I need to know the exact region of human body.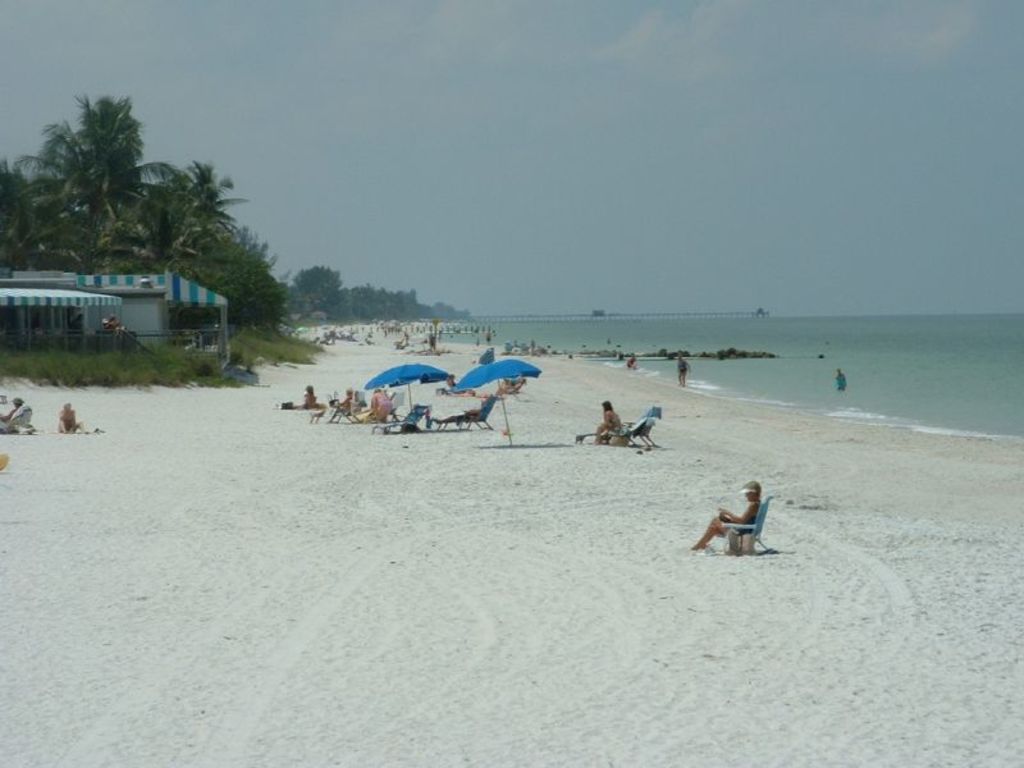
Region: box=[0, 396, 33, 440].
